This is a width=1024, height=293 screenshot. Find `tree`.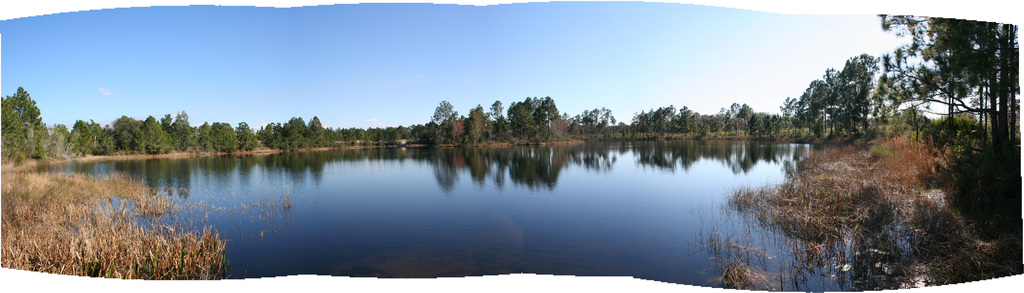
Bounding box: 235:121:259:148.
